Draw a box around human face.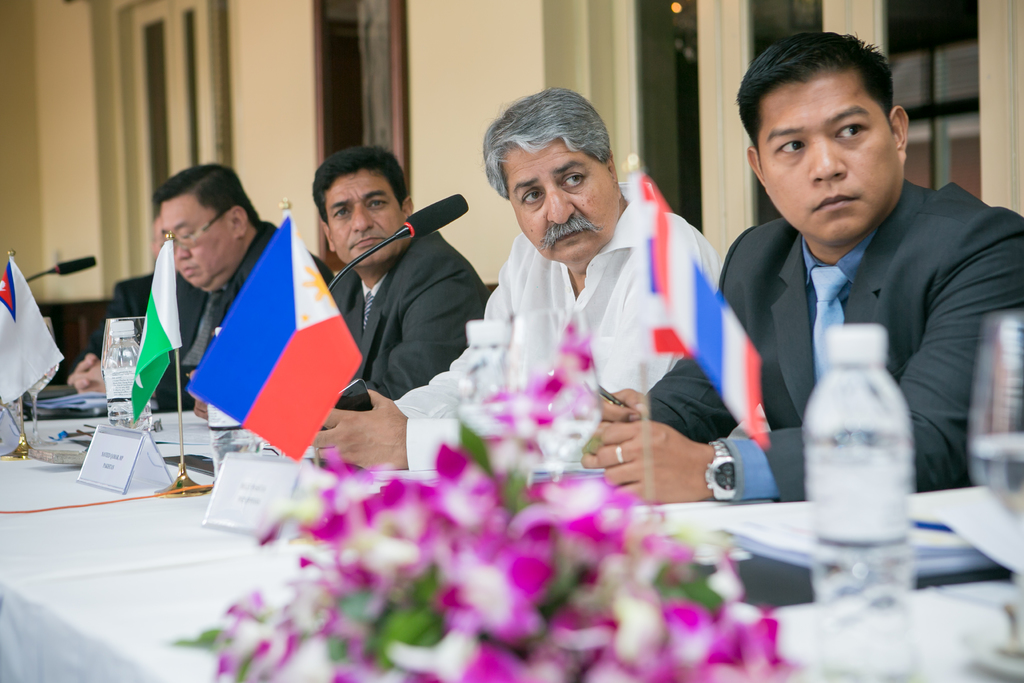
Rect(159, 202, 234, 283).
